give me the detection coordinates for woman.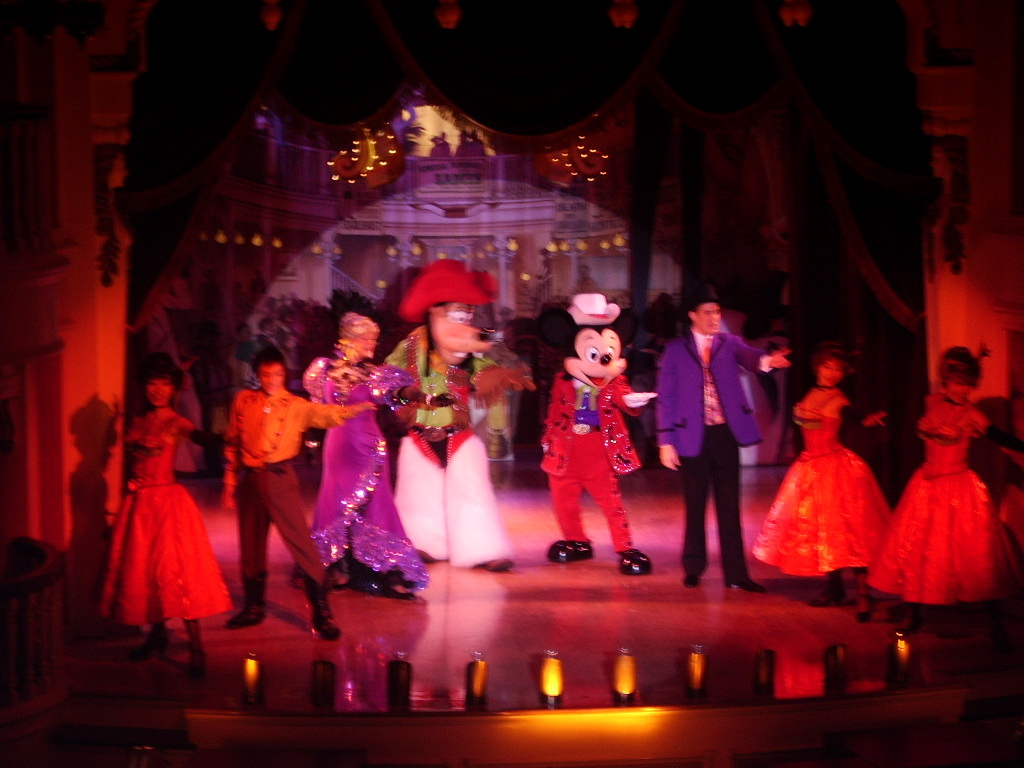
bbox=(300, 317, 420, 600).
